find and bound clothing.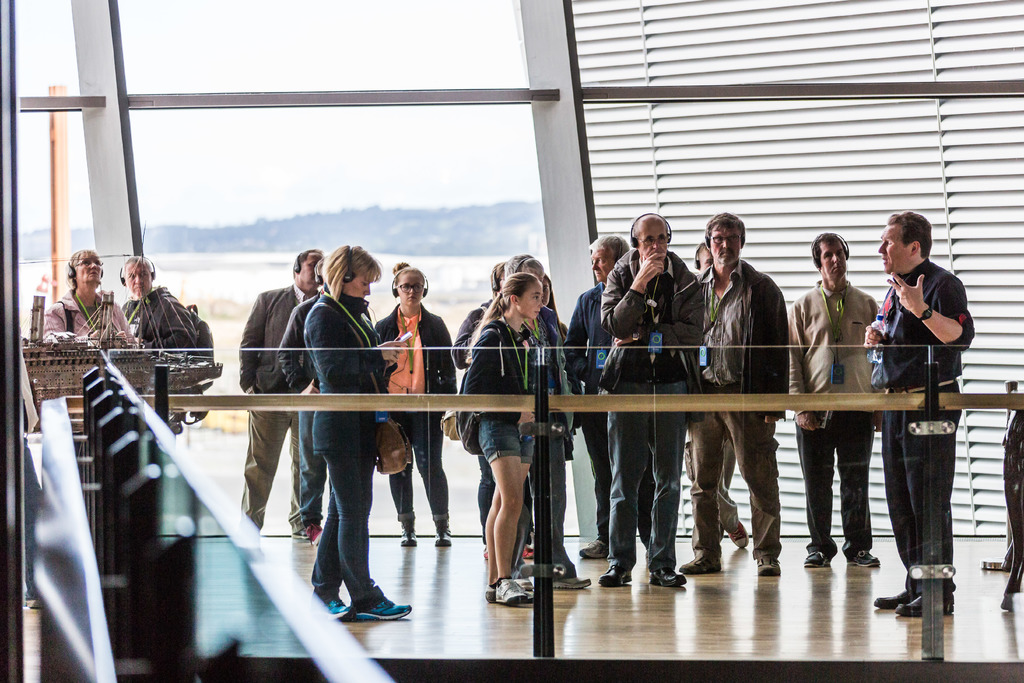
Bound: [left=449, top=295, right=499, bottom=534].
